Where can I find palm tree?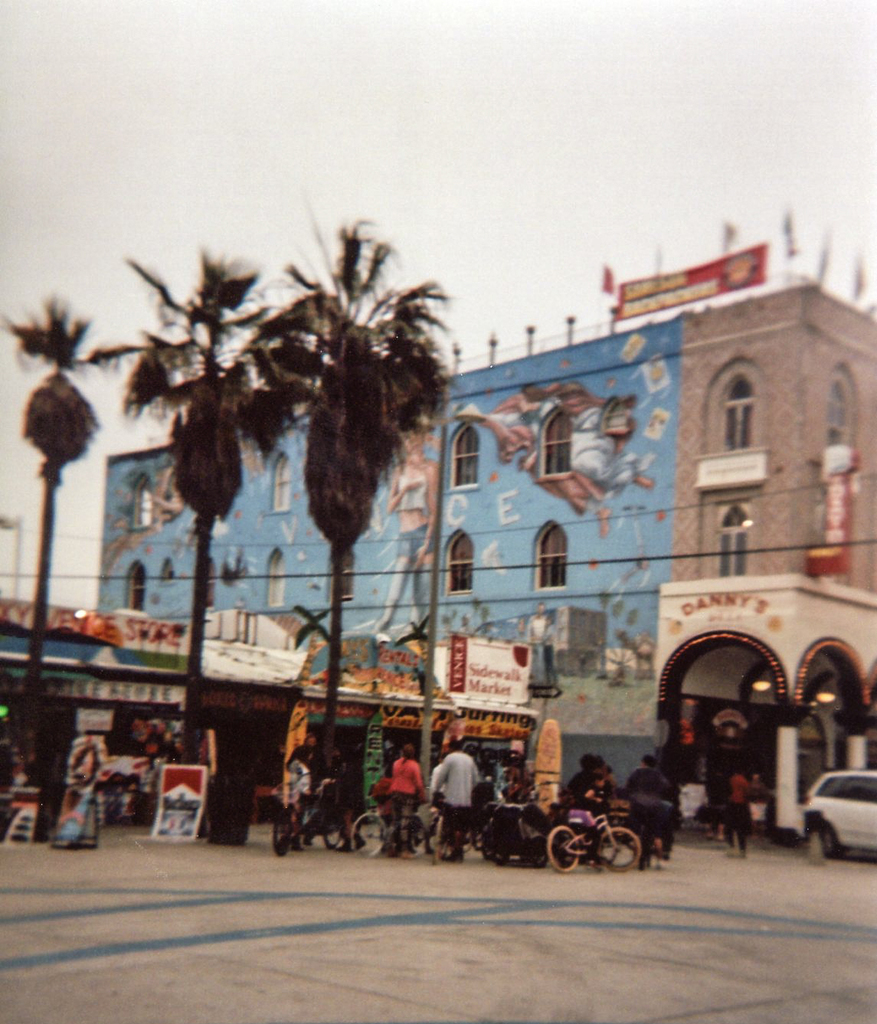
You can find it at box(25, 306, 103, 802).
